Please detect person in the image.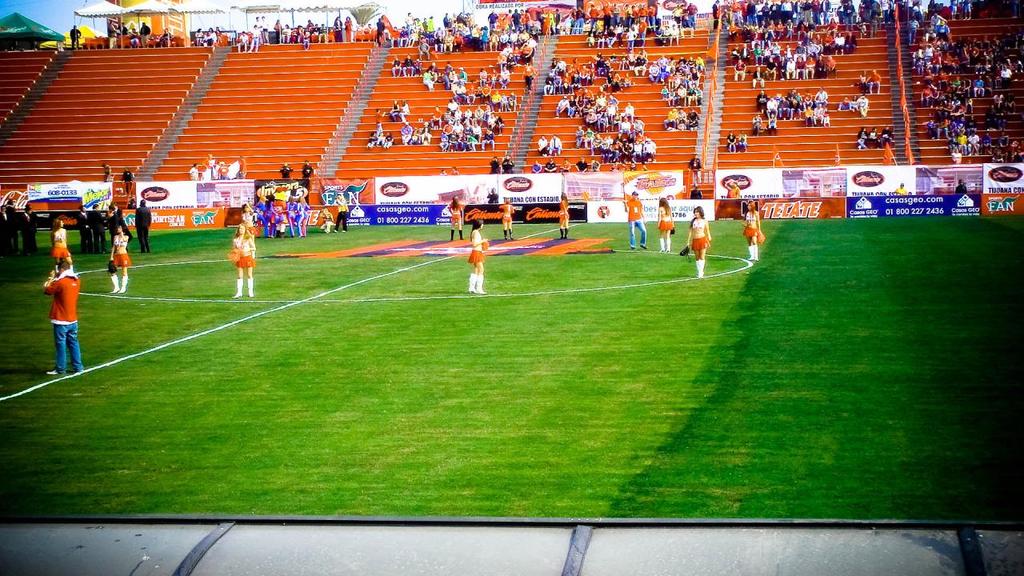
bbox=(84, 201, 107, 251).
